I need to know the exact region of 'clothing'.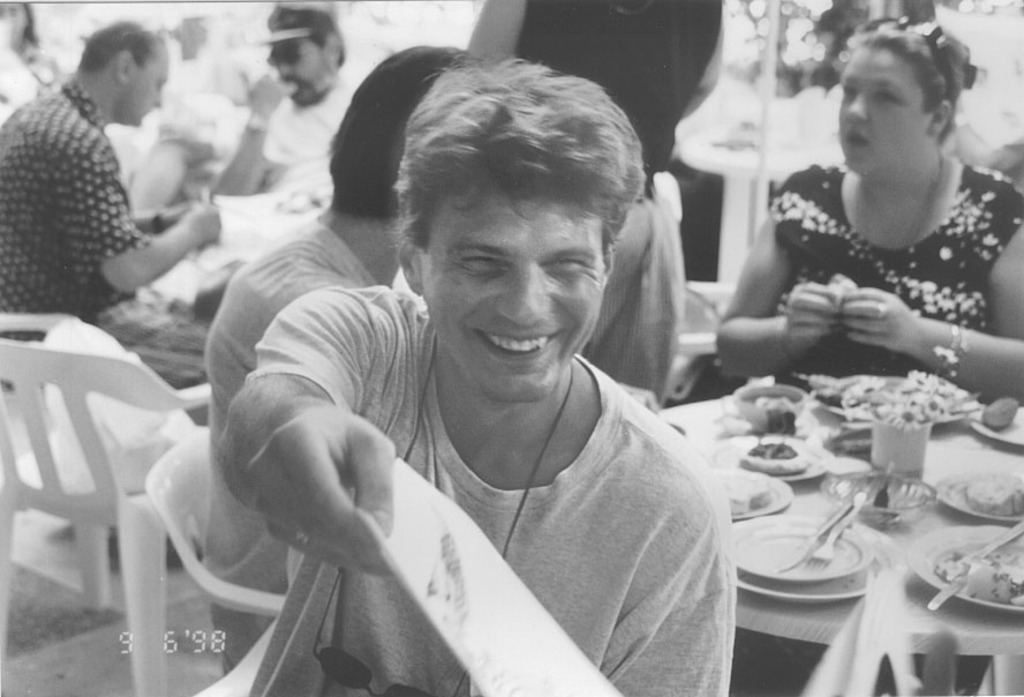
Region: box=[300, 290, 758, 682].
